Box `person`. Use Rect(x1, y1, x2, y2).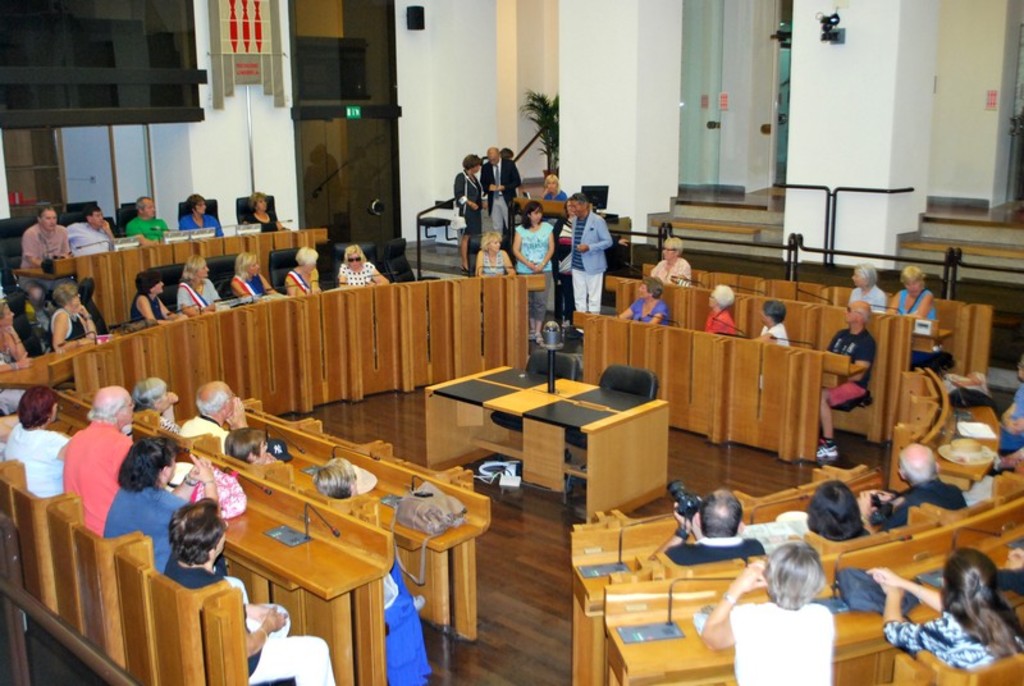
Rect(810, 296, 878, 461).
